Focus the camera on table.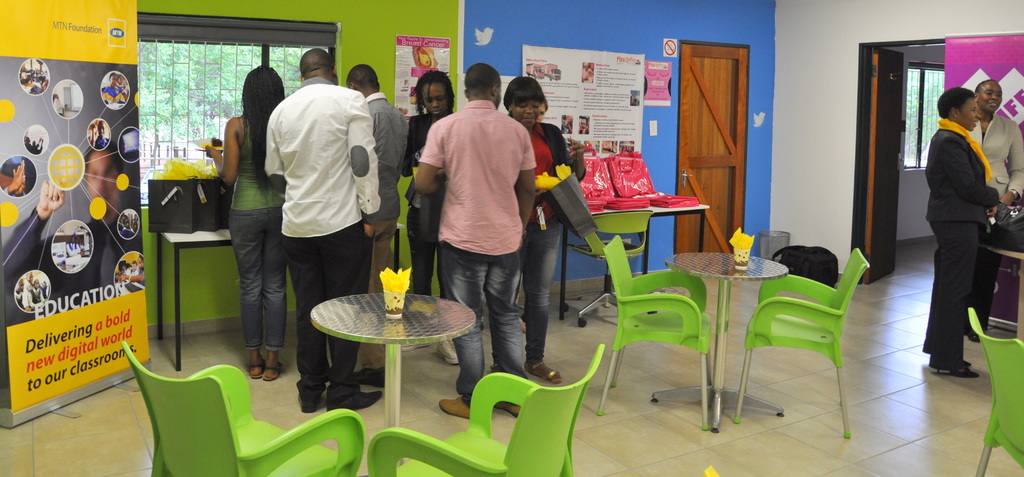
Focus region: (x1=375, y1=219, x2=406, y2=275).
